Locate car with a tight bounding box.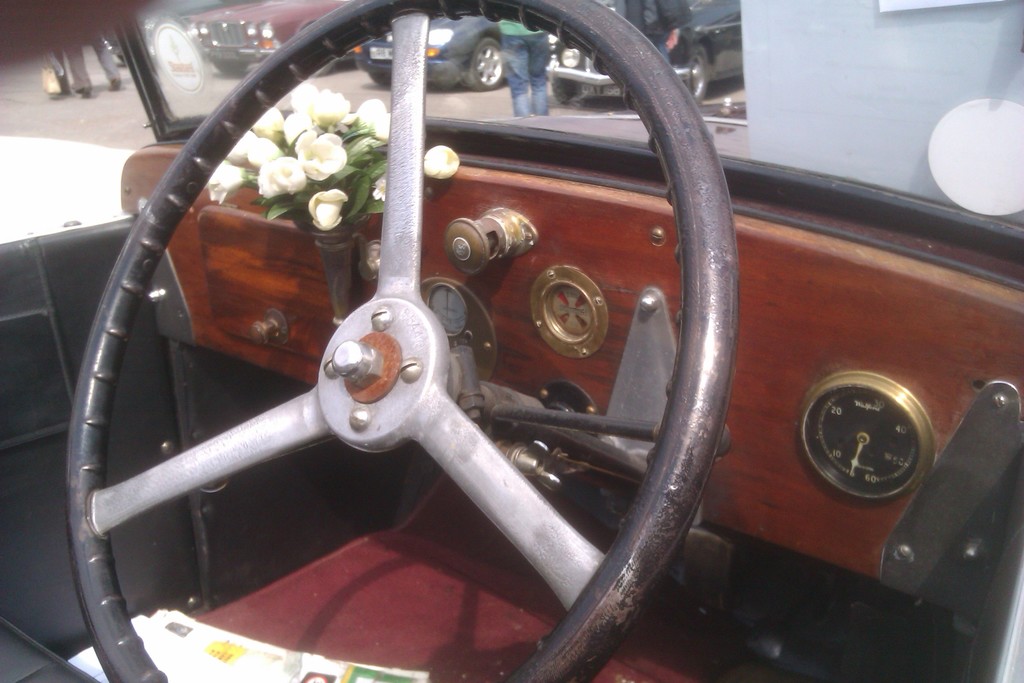
(360, 12, 507, 92).
